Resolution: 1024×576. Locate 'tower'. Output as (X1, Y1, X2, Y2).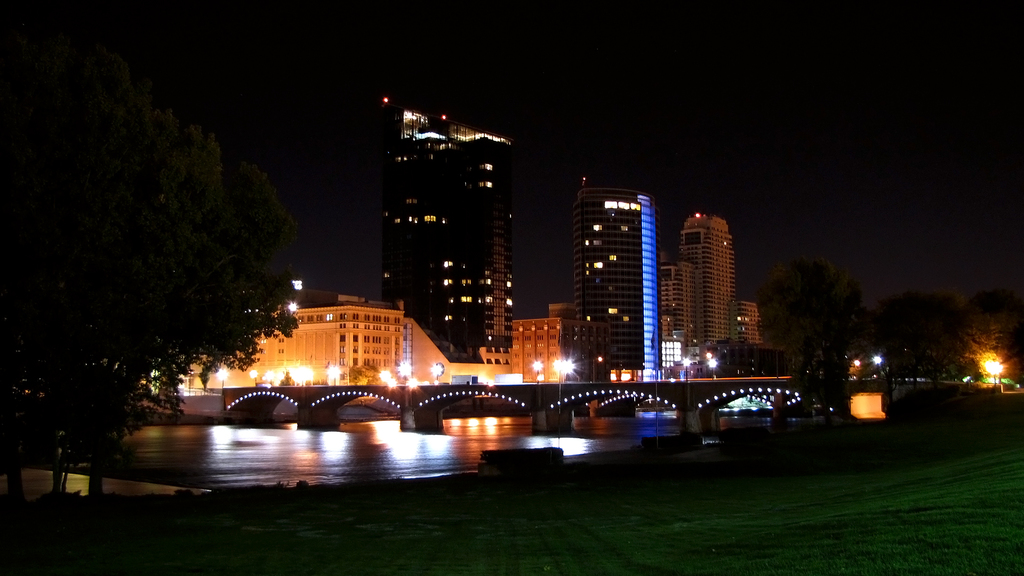
(378, 92, 514, 374).
